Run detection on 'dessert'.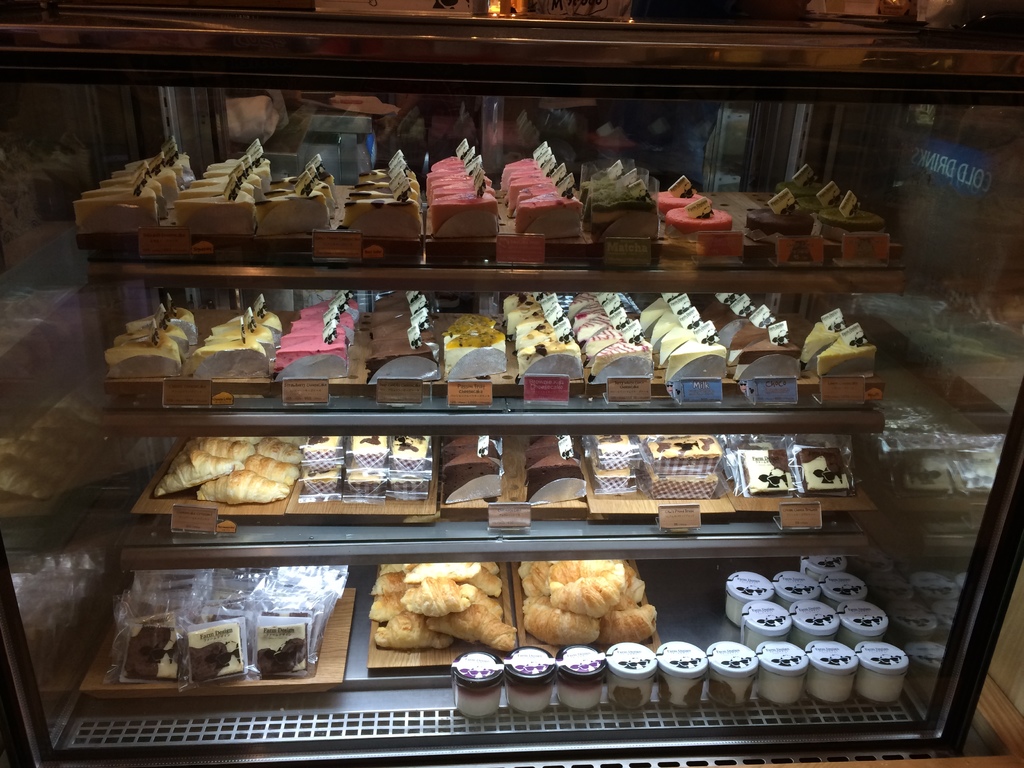
Result: box=[822, 573, 863, 605].
